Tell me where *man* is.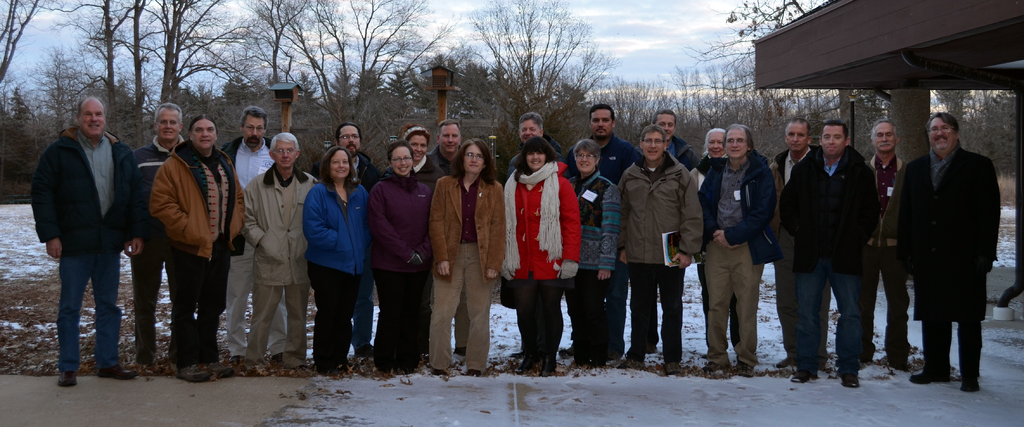
*man* is at [x1=237, y1=121, x2=319, y2=381].
